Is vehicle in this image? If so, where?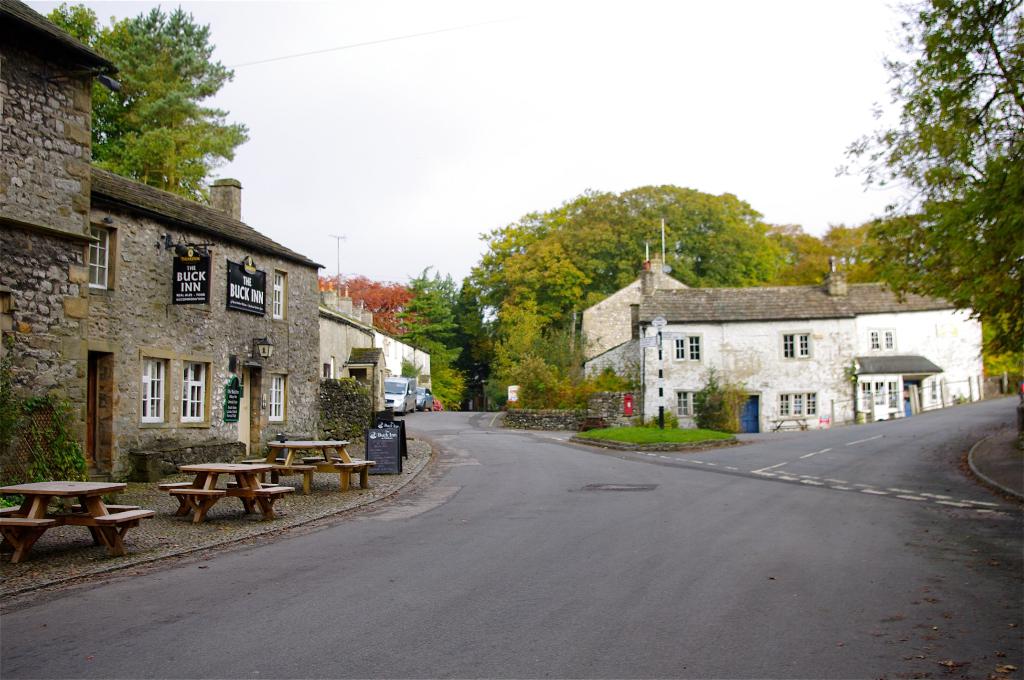
Yes, at select_region(418, 387, 435, 410).
